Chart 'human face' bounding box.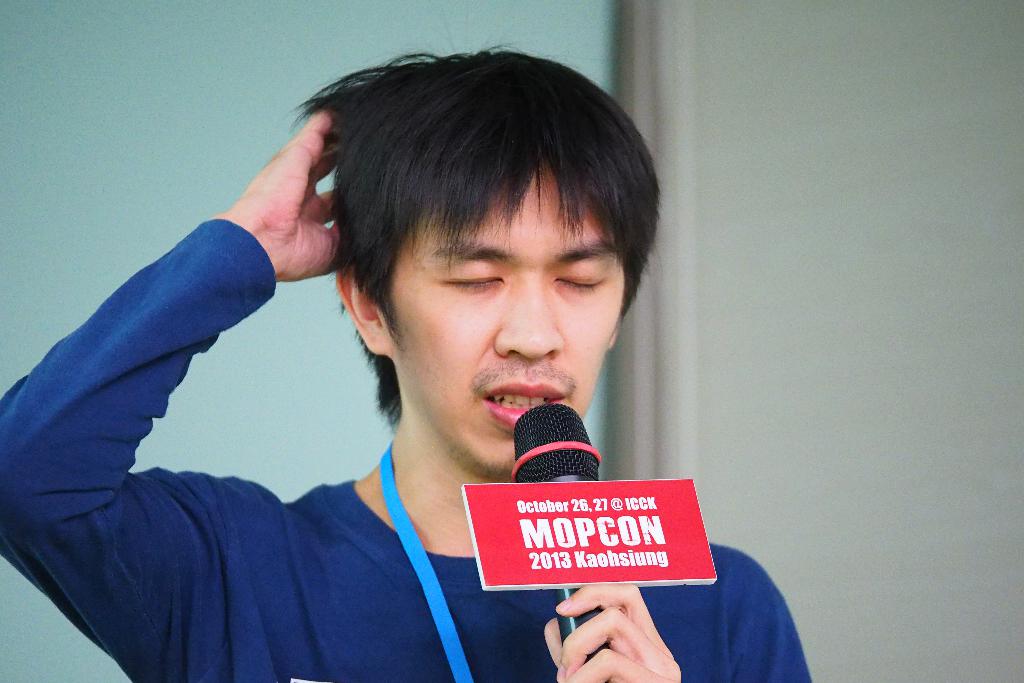
Charted: <bbox>383, 170, 627, 471</bbox>.
